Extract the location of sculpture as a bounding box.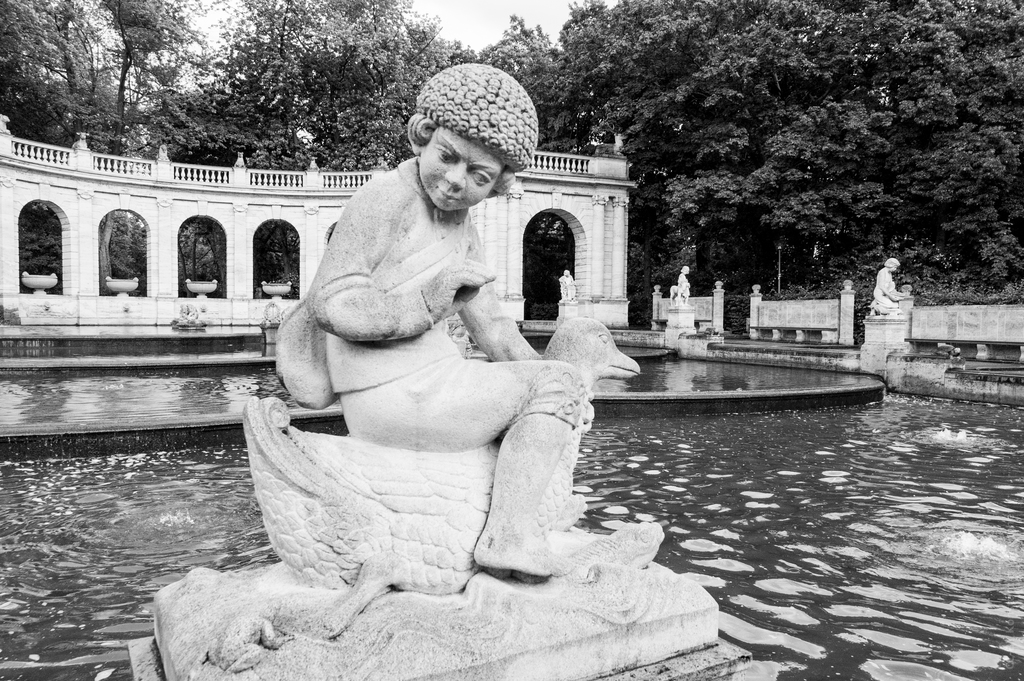
BBox(236, 147, 250, 167).
